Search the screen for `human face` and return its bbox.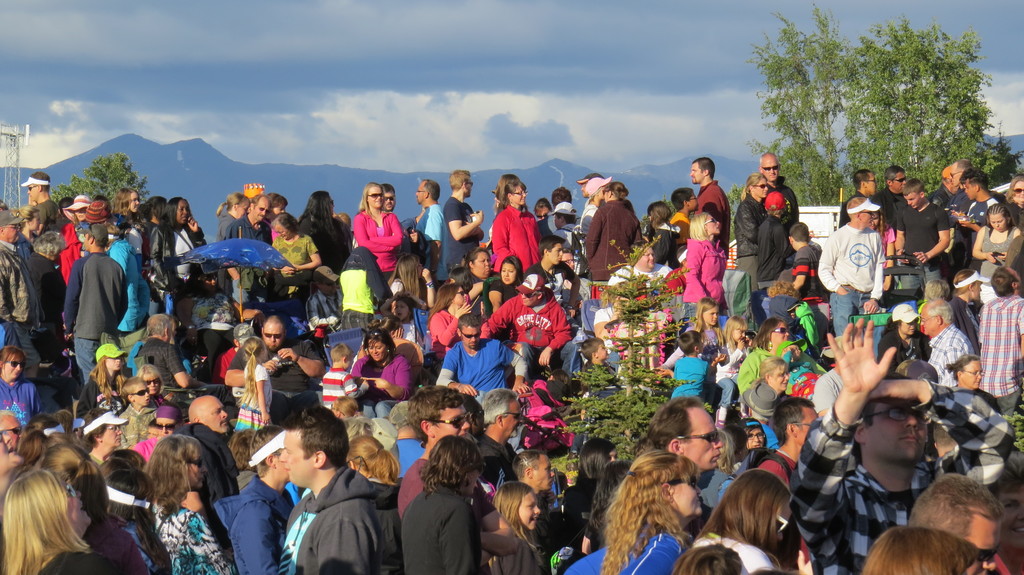
Found: l=547, t=239, r=567, b=269.
